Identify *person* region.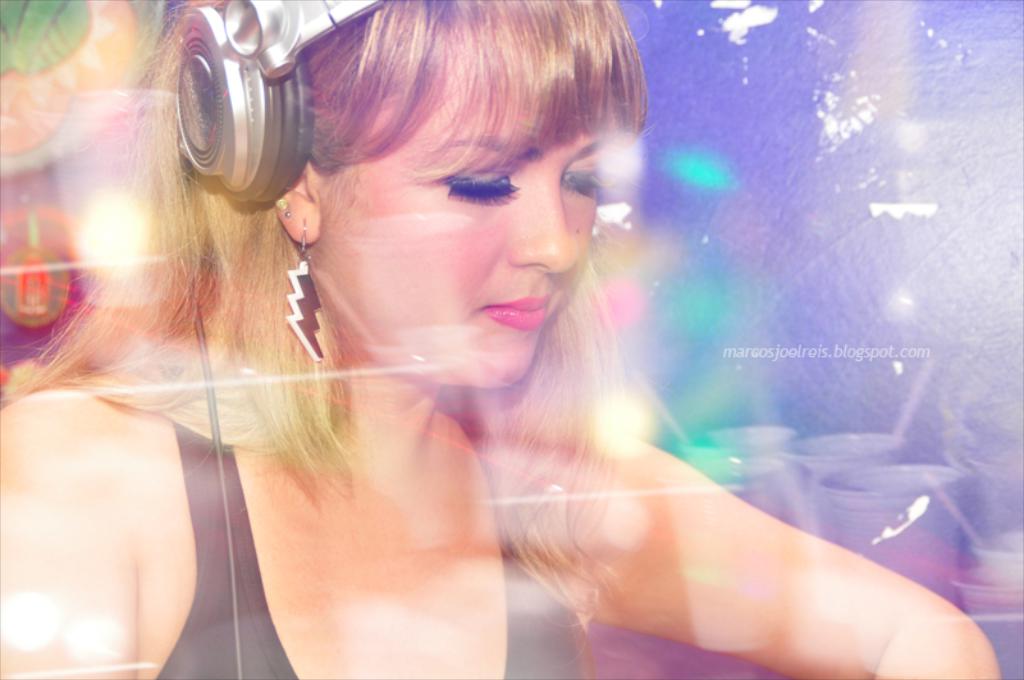
Region: BBox(27, 0, 780, 679).
